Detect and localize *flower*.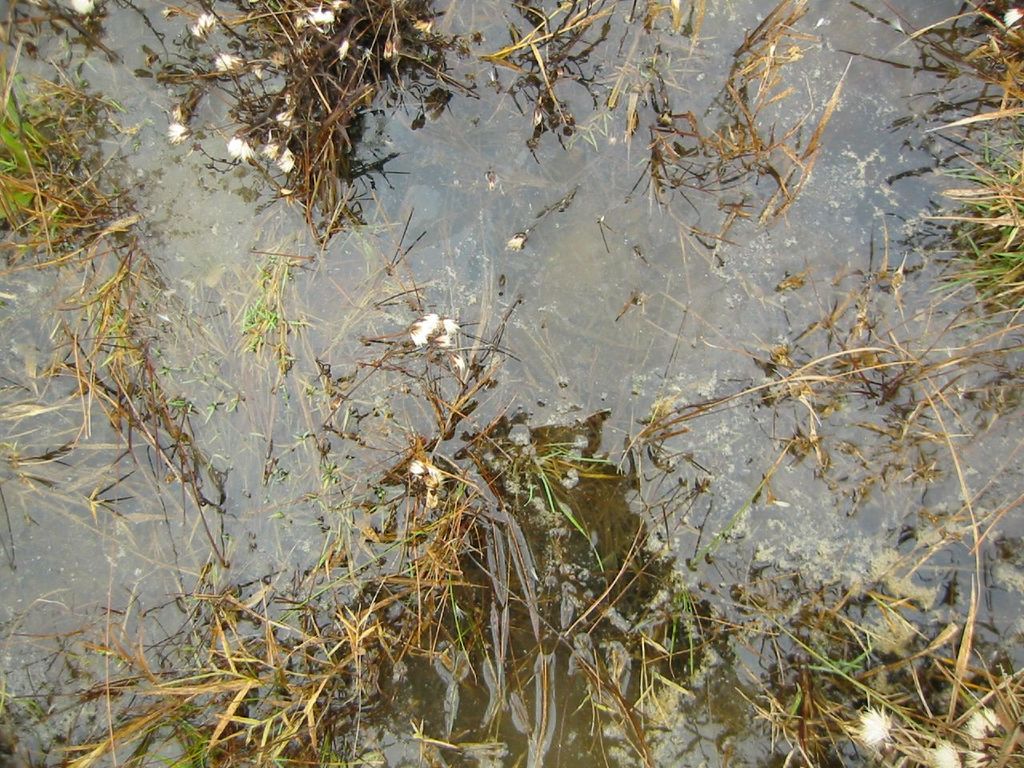
Localized at detection(221, 137, 253, 161).
